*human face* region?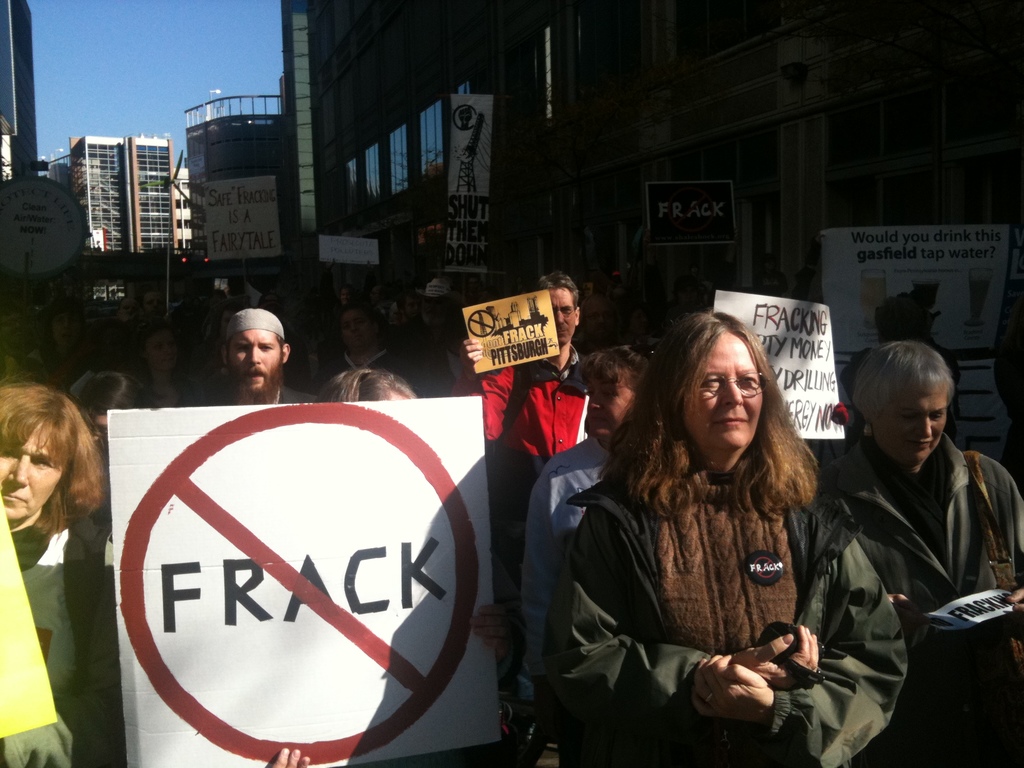
Rect(690, 331, 759, 452)
